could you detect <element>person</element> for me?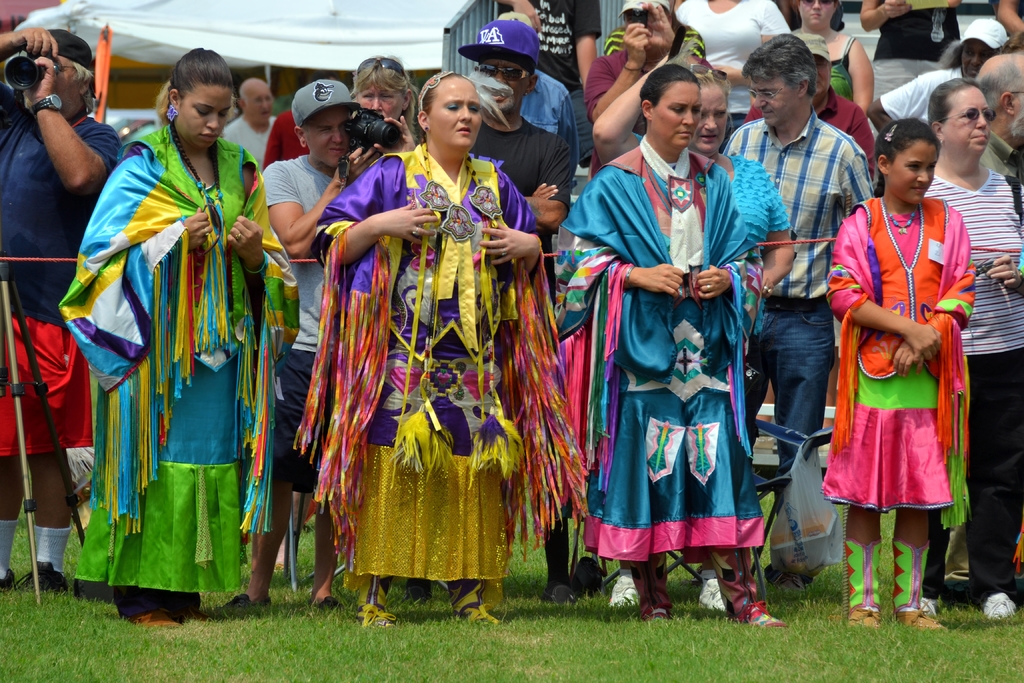
Detection result: (222,76,279,171).
